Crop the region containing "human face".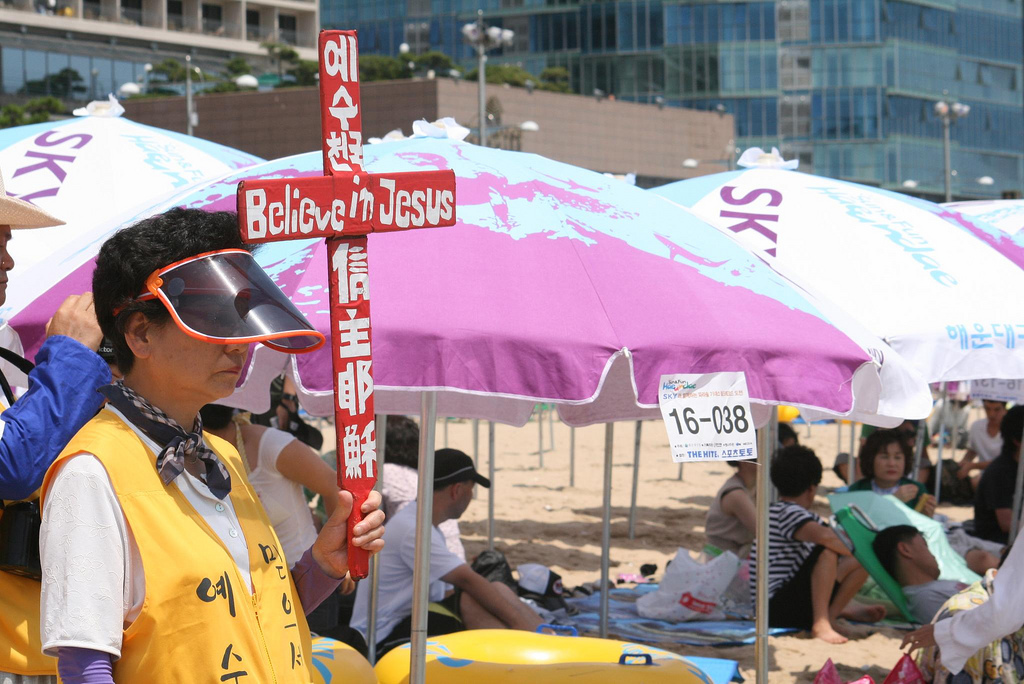
Crop region: 153 287 248 393.
